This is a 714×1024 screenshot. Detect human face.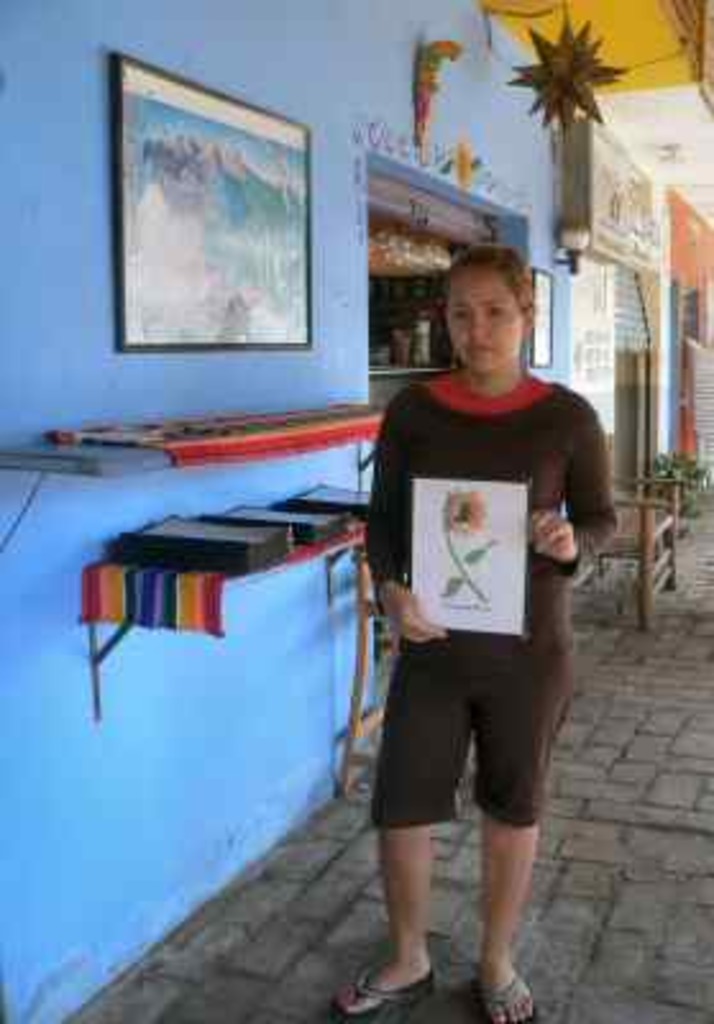
{"left": 445, "top": 264, "right": 522, "bottom": 376}.
